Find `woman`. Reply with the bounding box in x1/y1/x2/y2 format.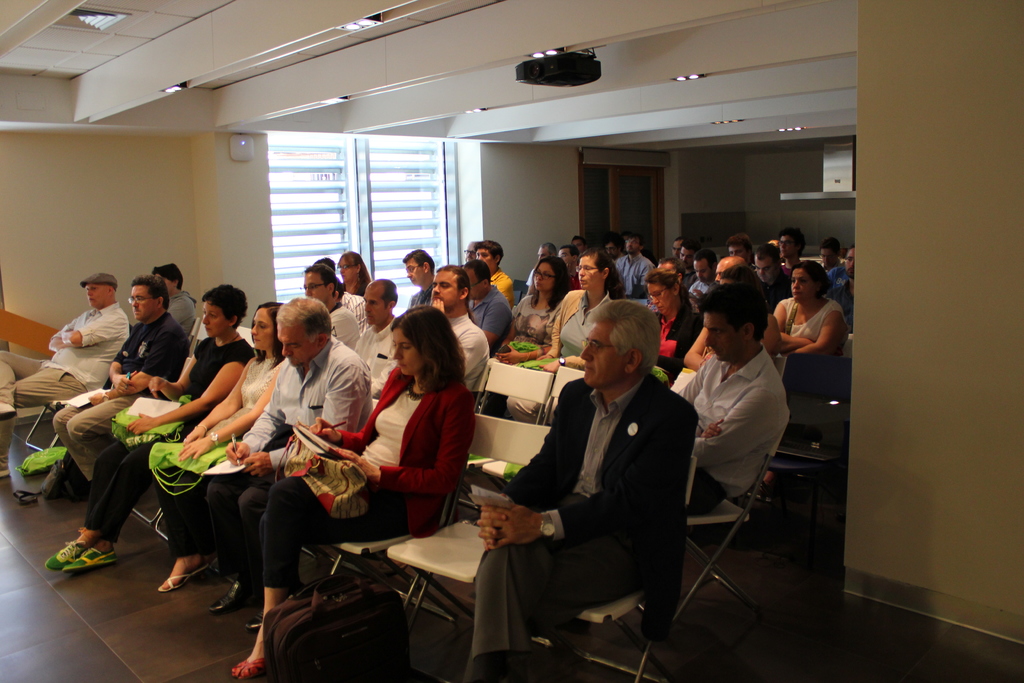
336/249/371/299.
